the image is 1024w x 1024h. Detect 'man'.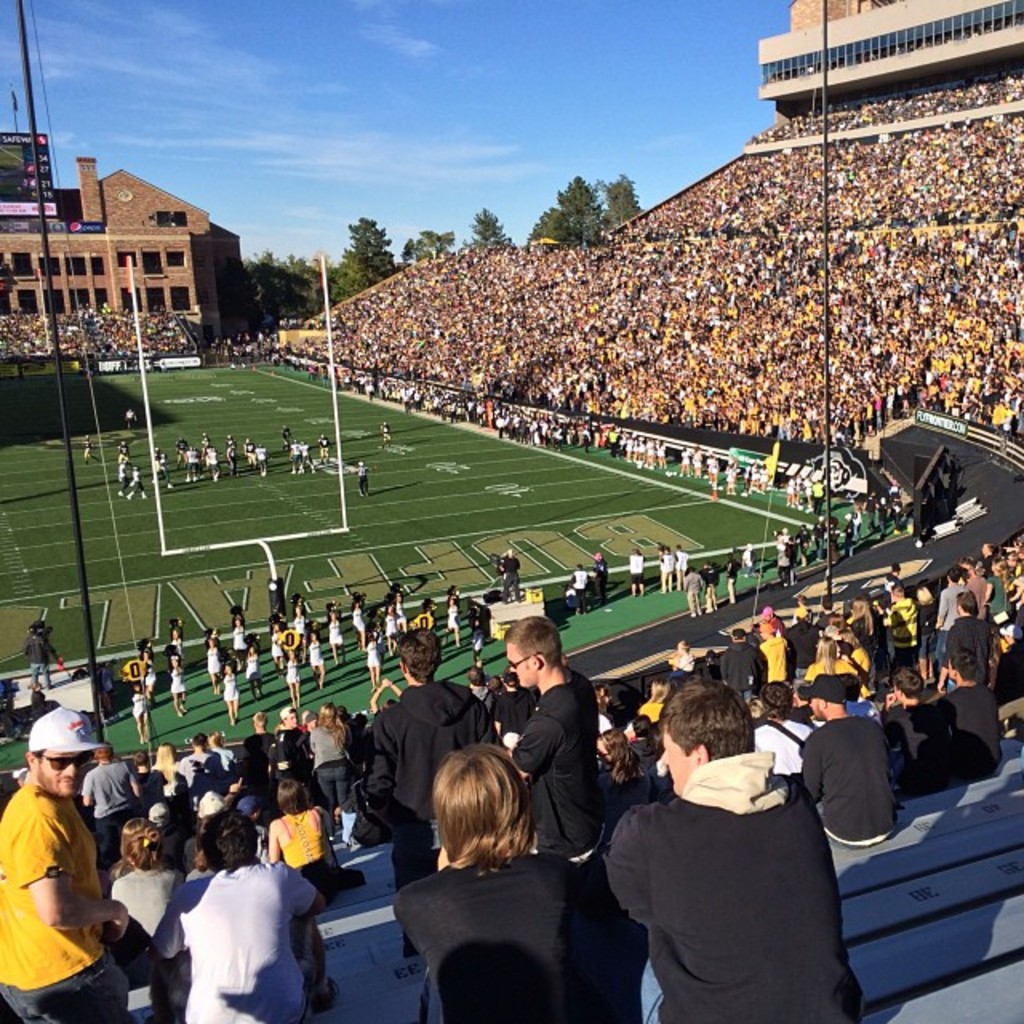
Detection: Rect(683, 568, 704, 613).
